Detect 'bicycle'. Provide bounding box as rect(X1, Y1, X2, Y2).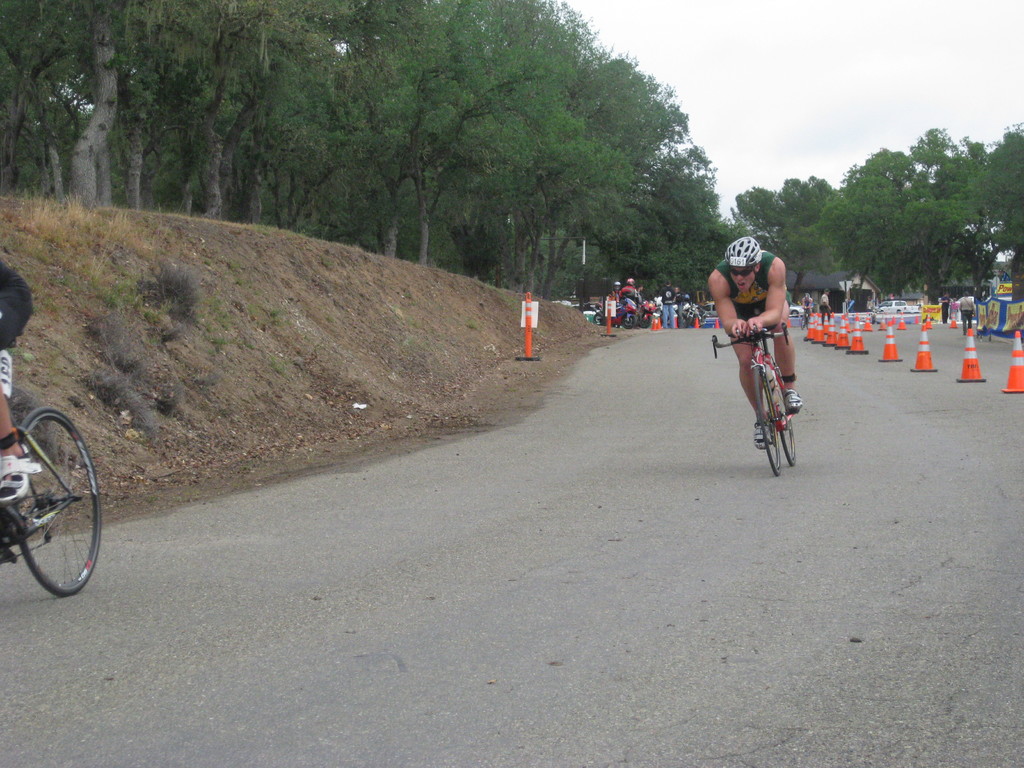
rect(723, 312, 806, 472).
